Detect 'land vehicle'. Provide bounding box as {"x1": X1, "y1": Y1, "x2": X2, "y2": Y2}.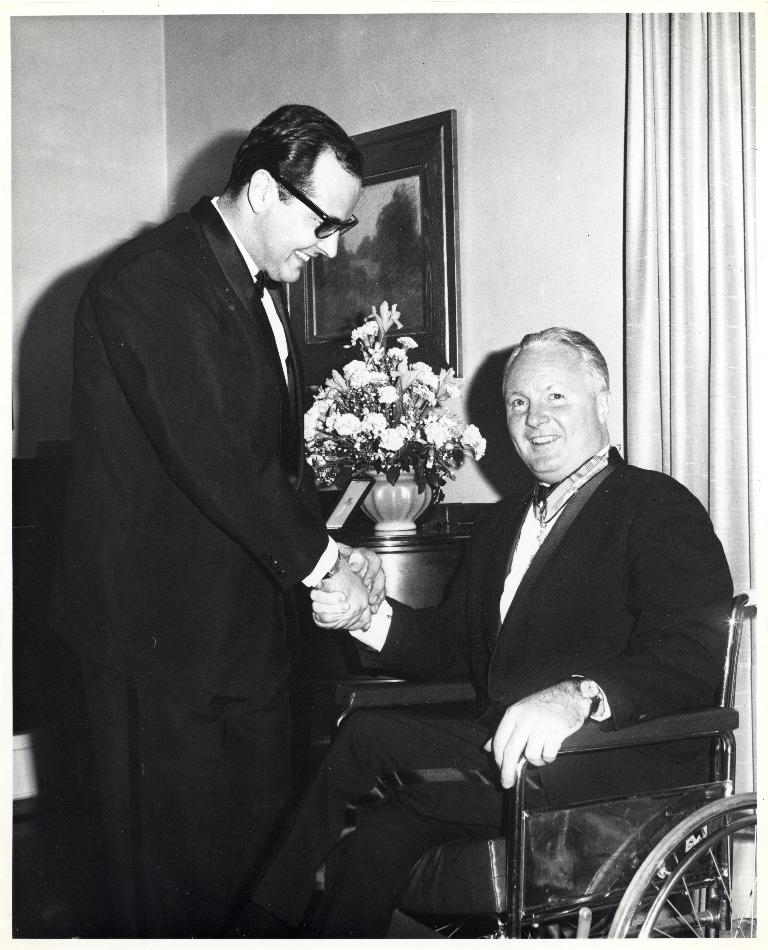
{"x1": 334, "y1": 588, "x2": 757, "y2": 933}.
